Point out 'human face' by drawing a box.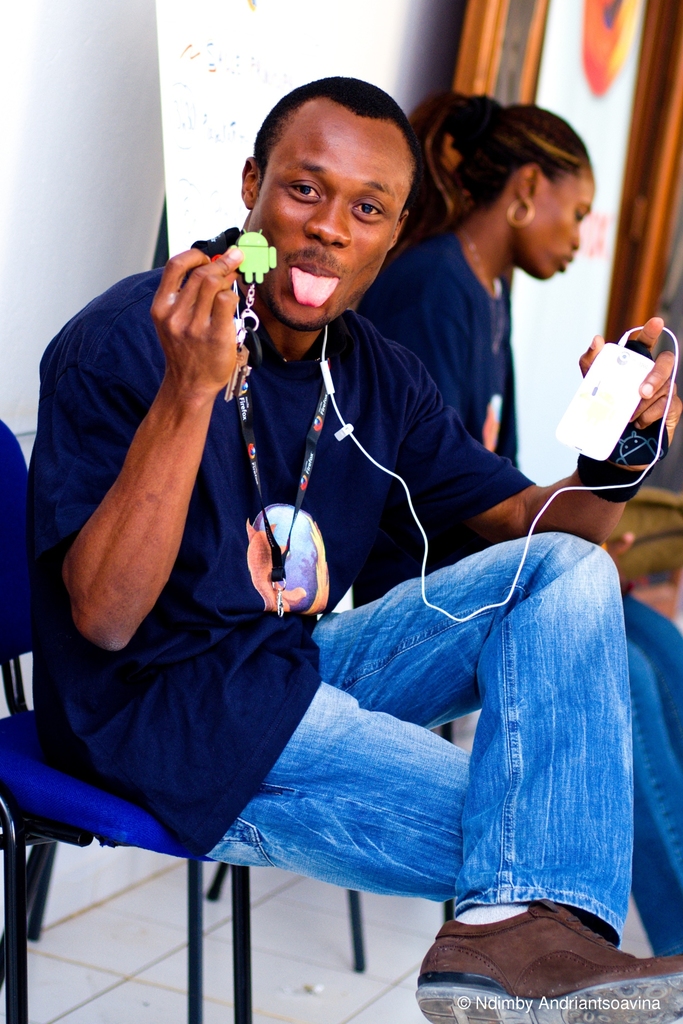
(left=264, top=100, right=402, bottom=326).
